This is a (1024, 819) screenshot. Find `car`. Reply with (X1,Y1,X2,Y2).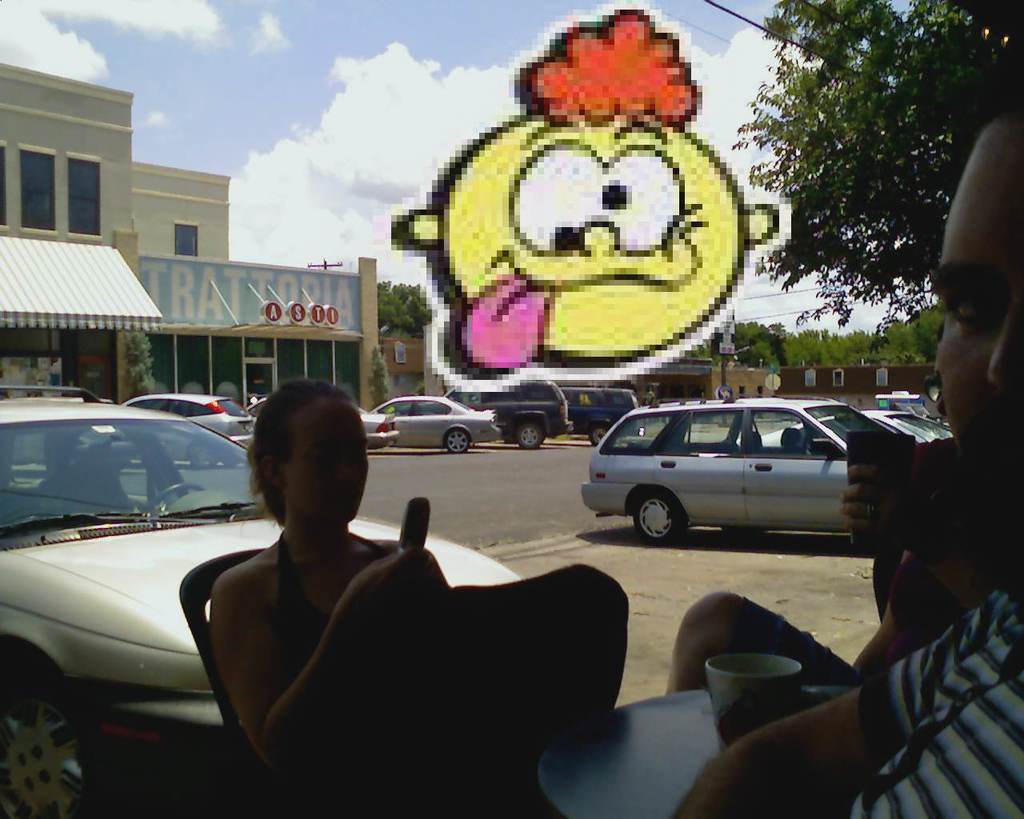
(239,393,402,453).
